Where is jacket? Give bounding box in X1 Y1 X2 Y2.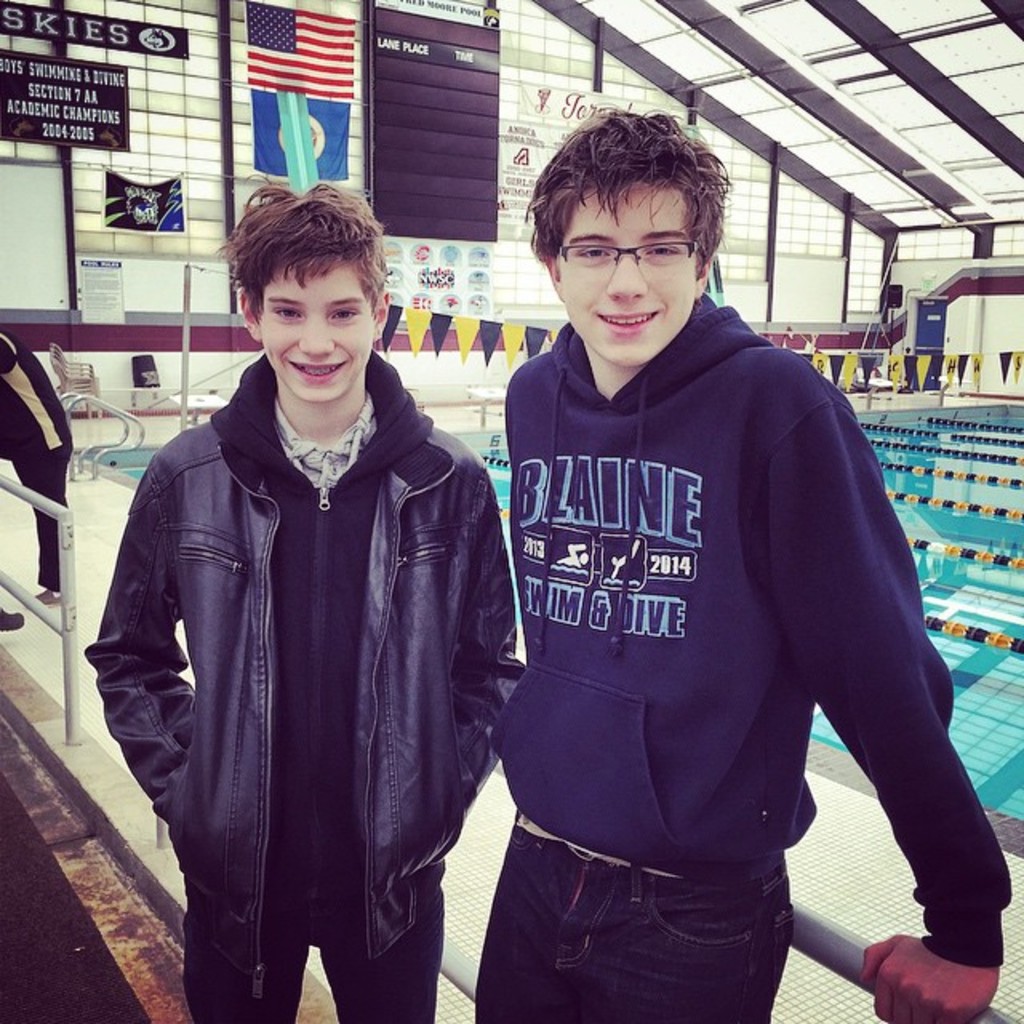
486 290 1016 979.
